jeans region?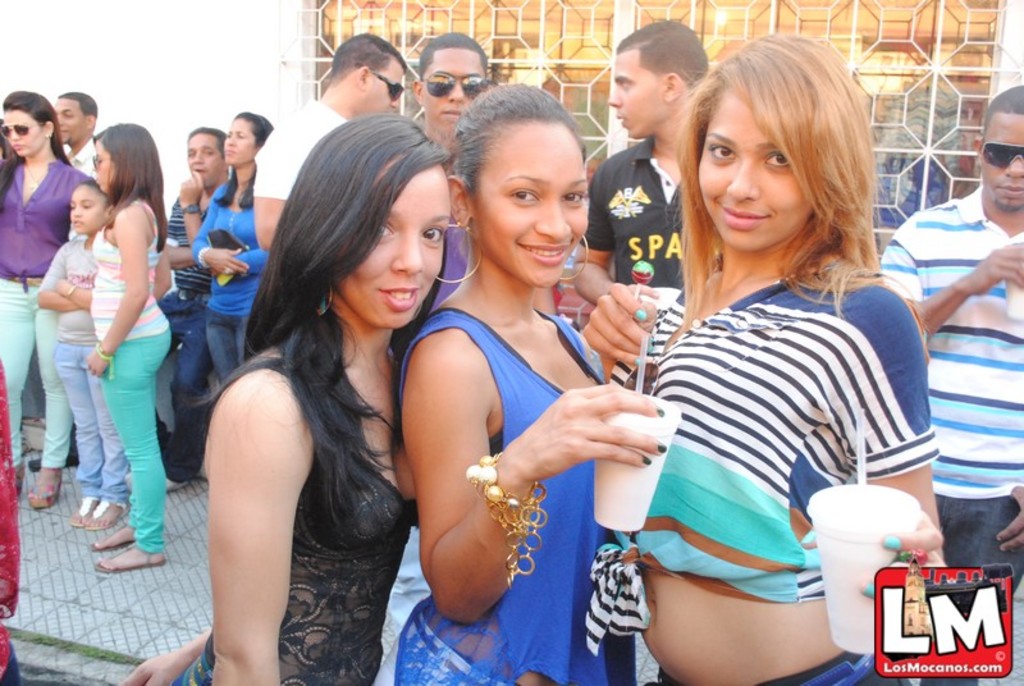
x1=192, y1=303, x2=251, y2=380
